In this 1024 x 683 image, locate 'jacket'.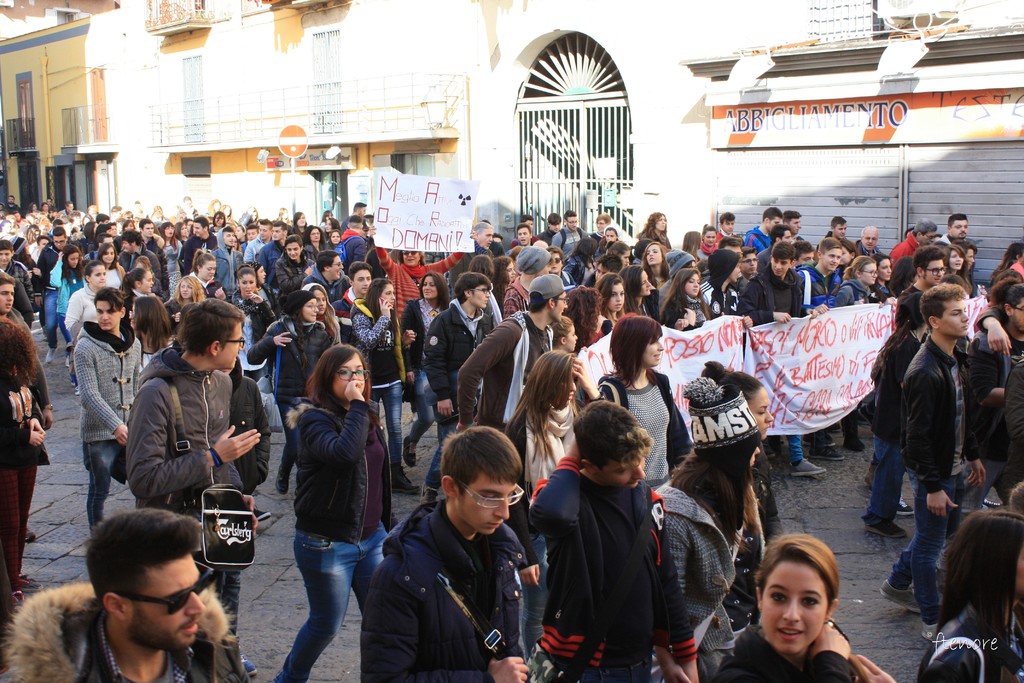
Bounding box: BBox(900, 336, 975, 496).
